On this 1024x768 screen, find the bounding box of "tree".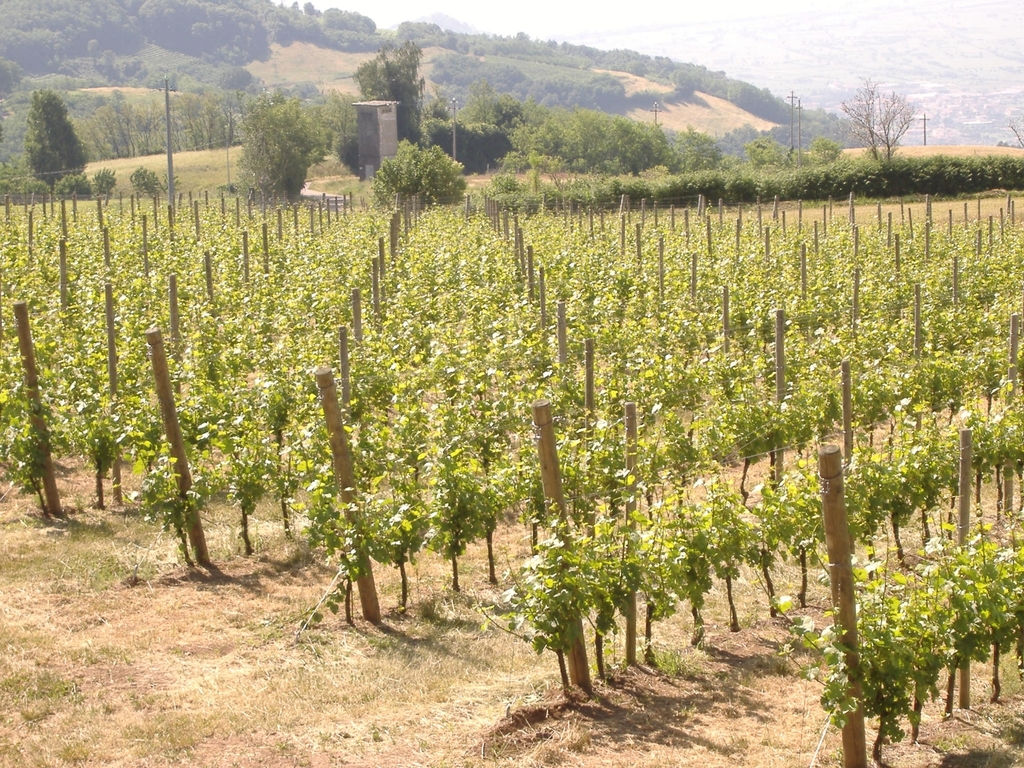
Bounding box: l=24, t=85, r=87, b=186.
